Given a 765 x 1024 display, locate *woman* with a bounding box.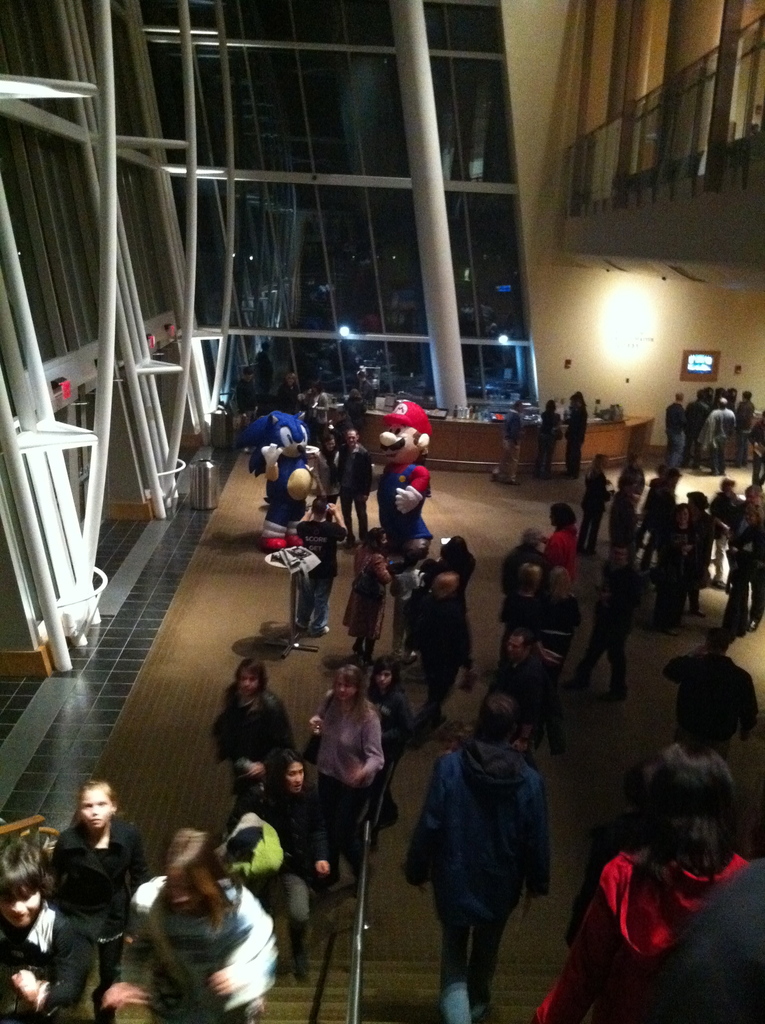
Located: x1=342, y1=527, x2=386, y2=657.
